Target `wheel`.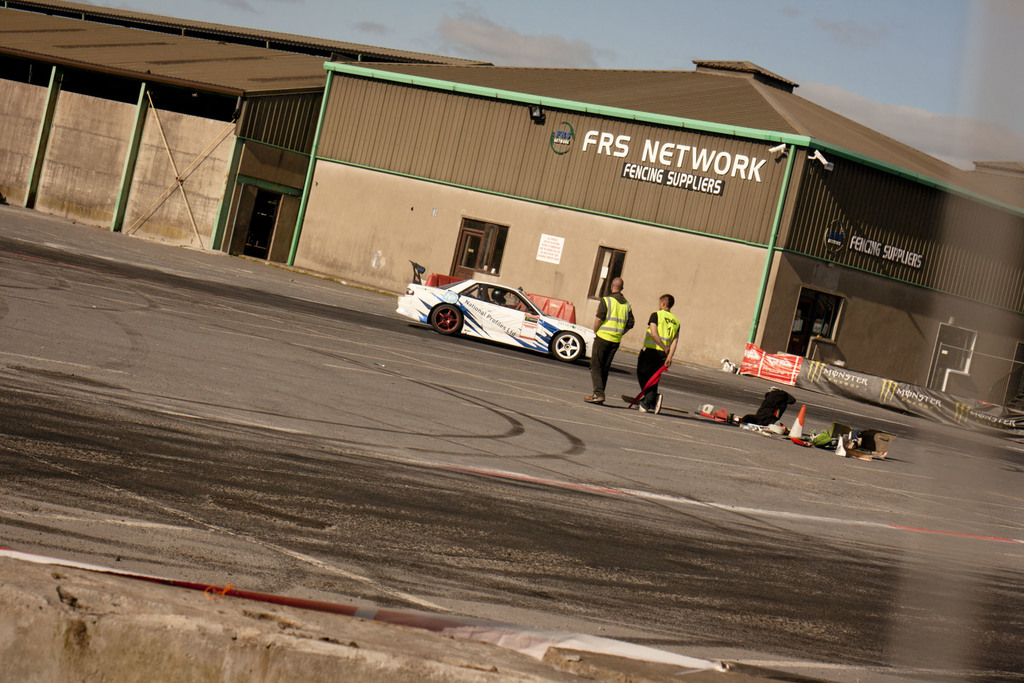
Target region: locate(431, 304, 463, 337).
